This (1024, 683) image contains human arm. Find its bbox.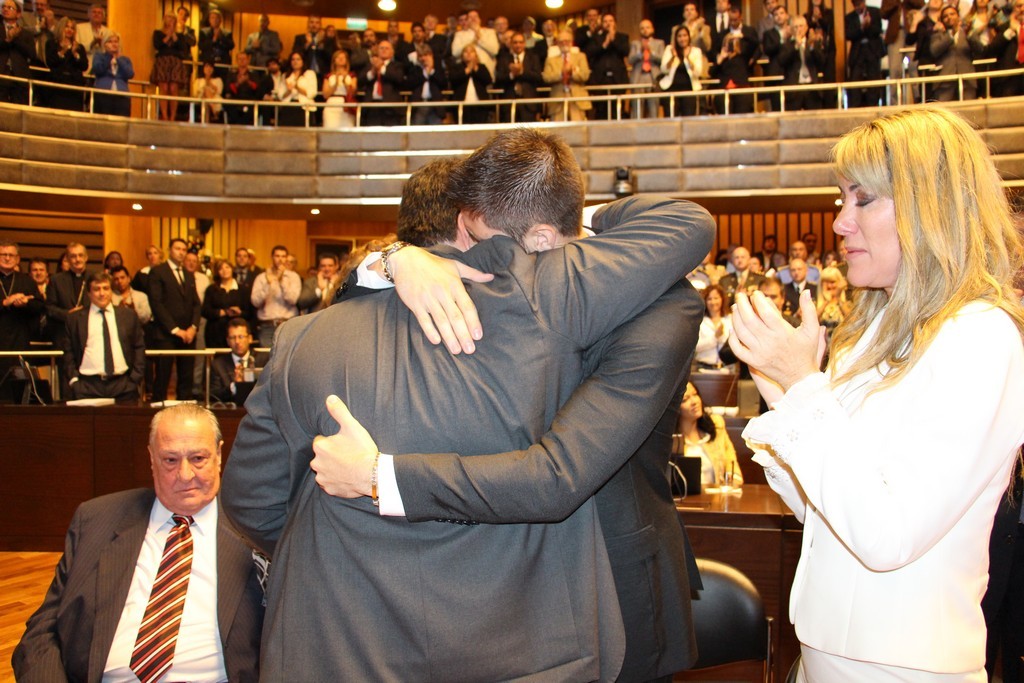
<box>625,26,634,61</box>.
